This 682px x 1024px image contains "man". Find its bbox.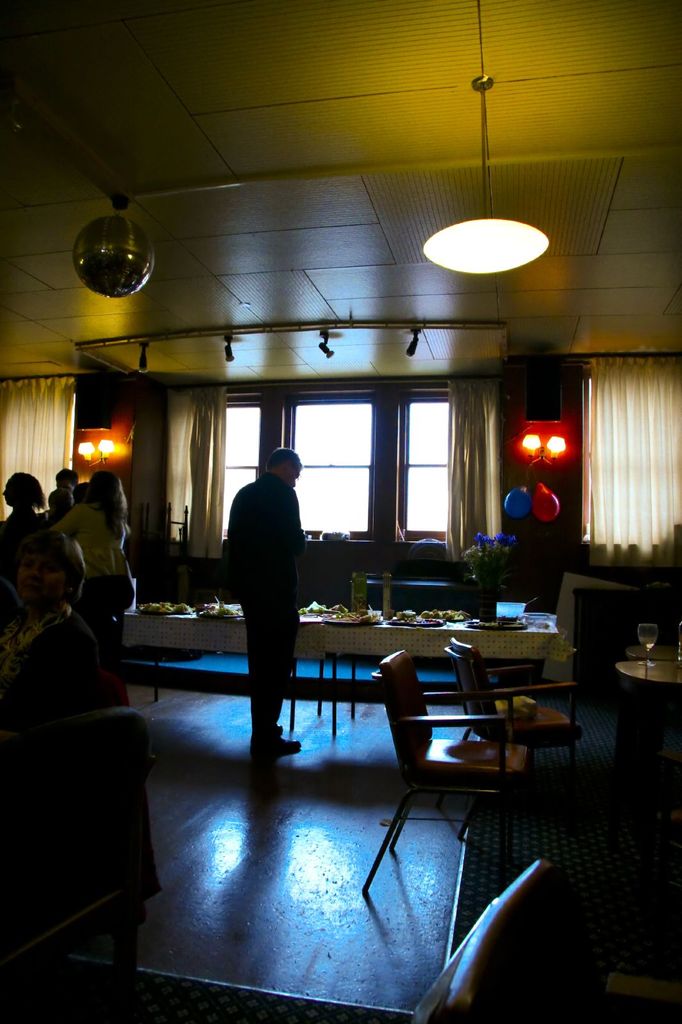
[x1=212, y1=434, x2=329, y2=769].
